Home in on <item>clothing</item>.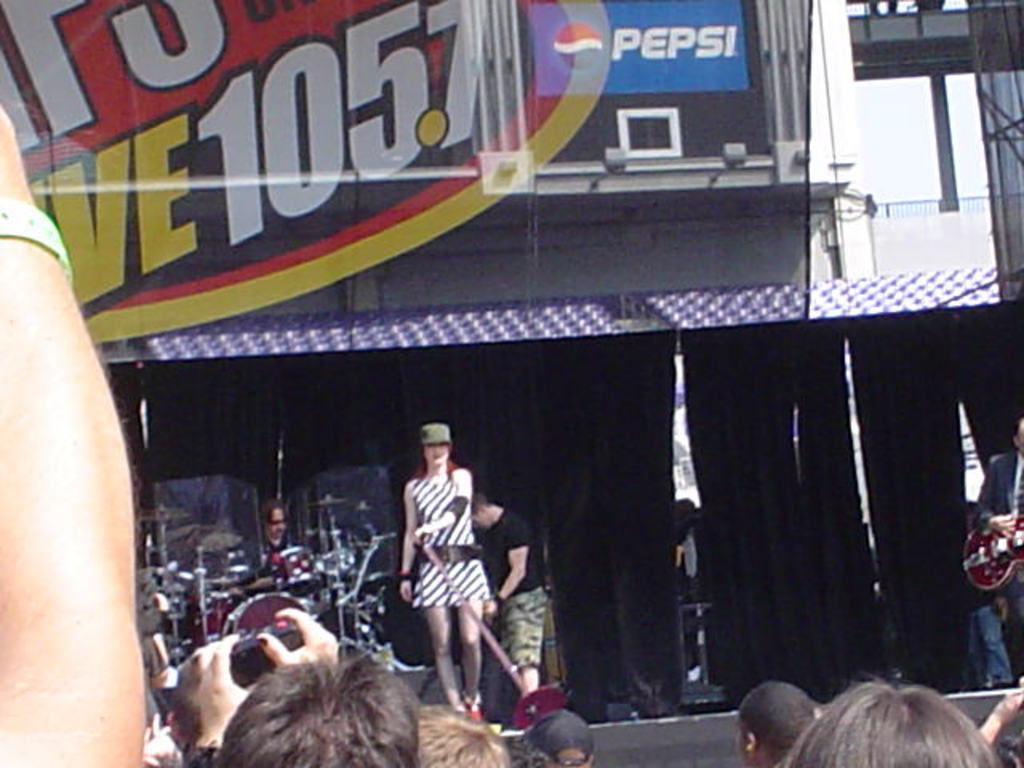
Homed in at (499,502,552,661).
